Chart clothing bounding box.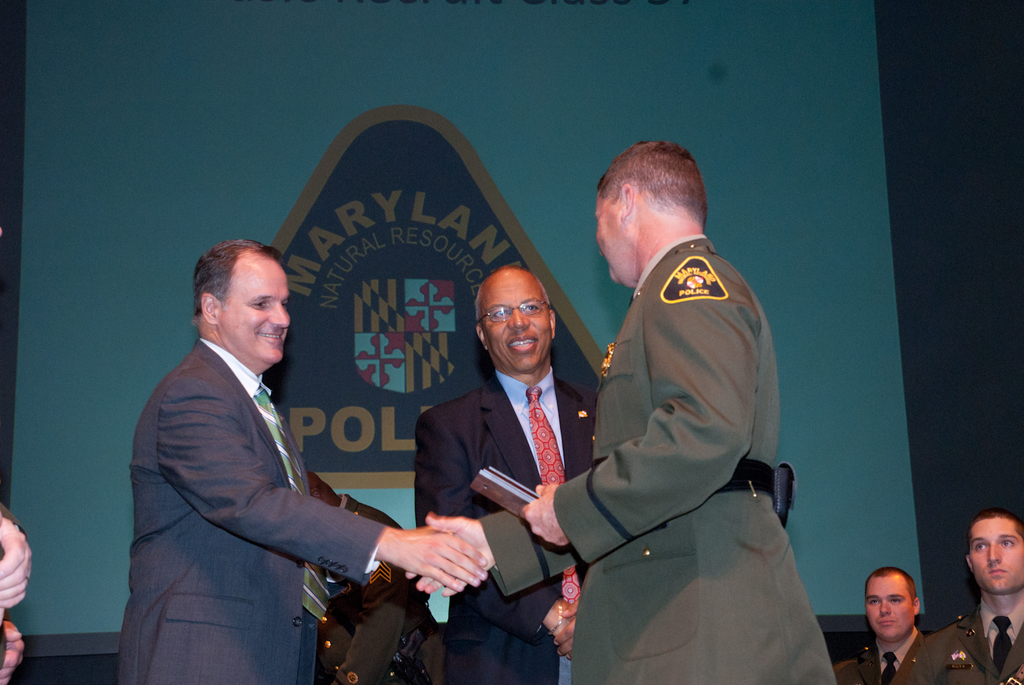
Charted: box=[914, 602, 1023, 684].
